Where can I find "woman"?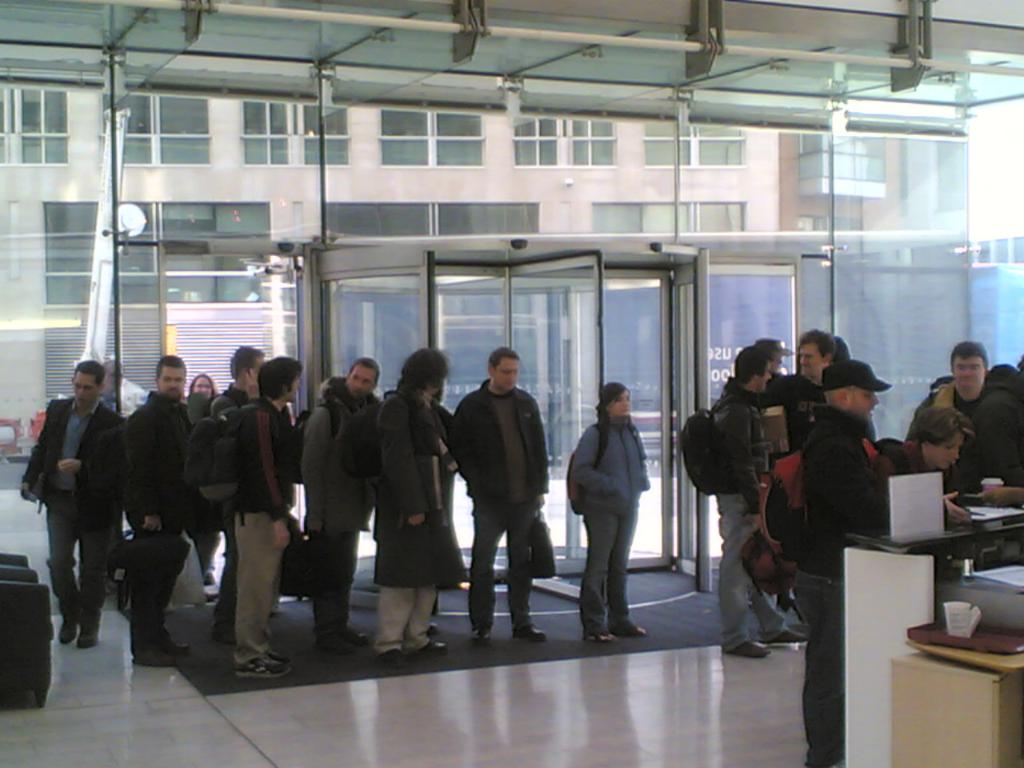
You can find it at (878, 406, 976, 530).
